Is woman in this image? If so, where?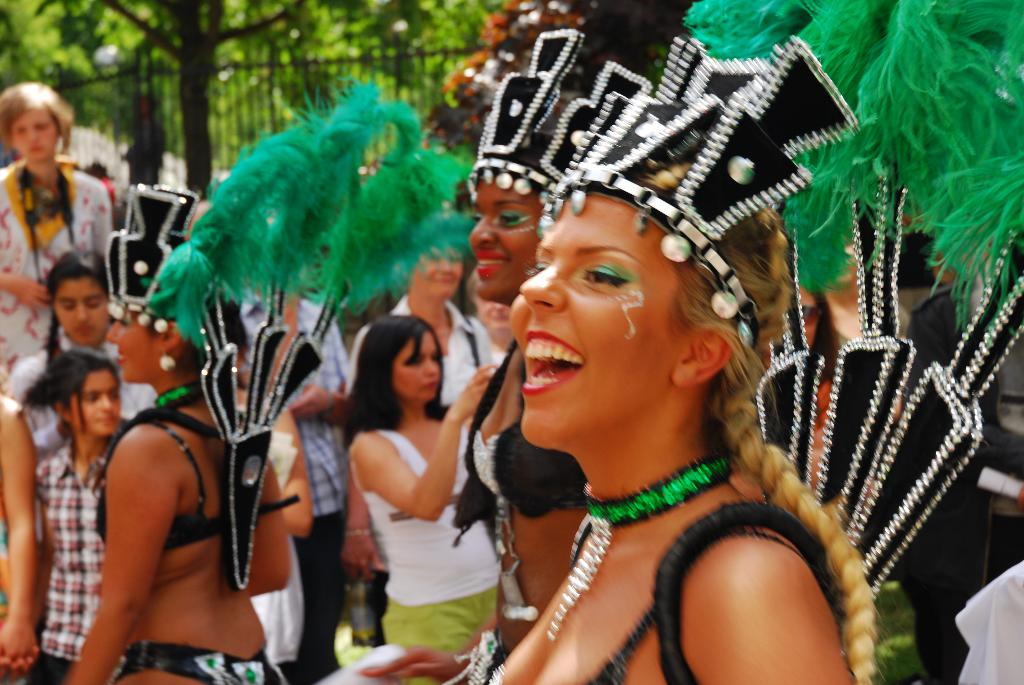
Yes, at box(361, 173, 588, 684).
